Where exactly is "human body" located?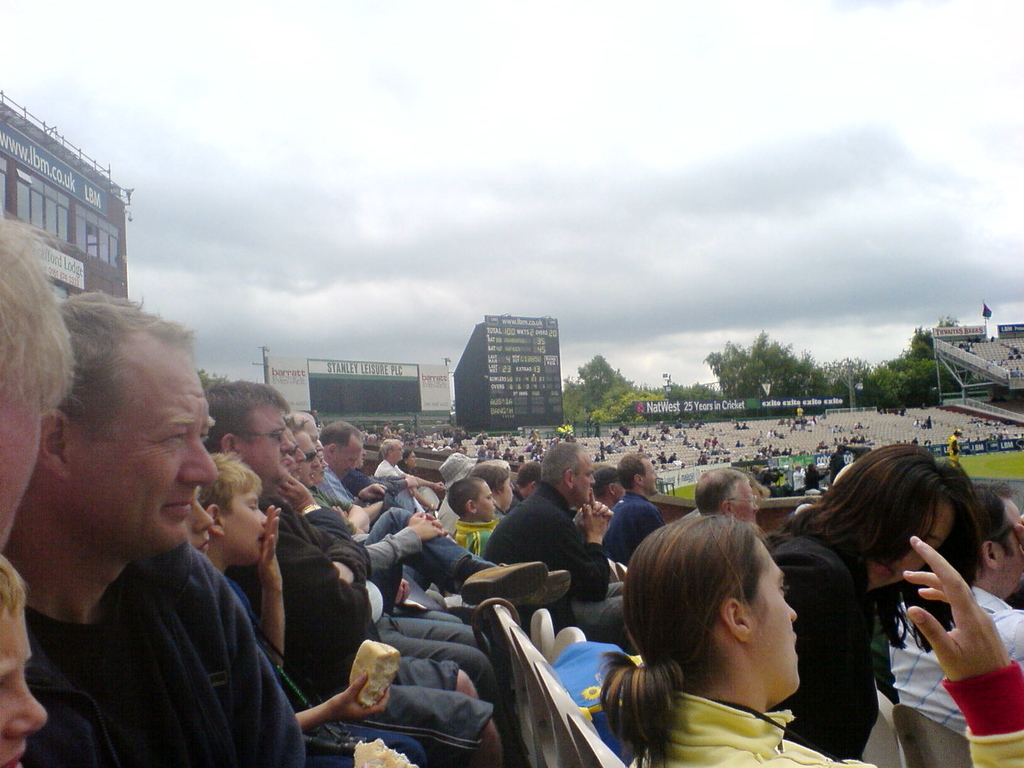
Its bounding box is crop(598, 445, 684, 570).
